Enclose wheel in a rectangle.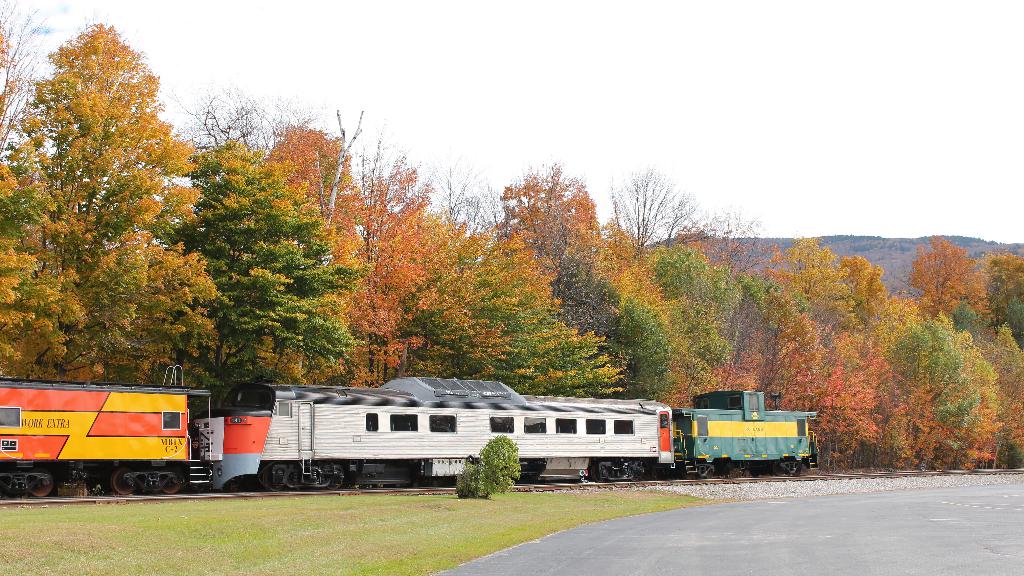
bbox=(794, 465, 801, 475).
